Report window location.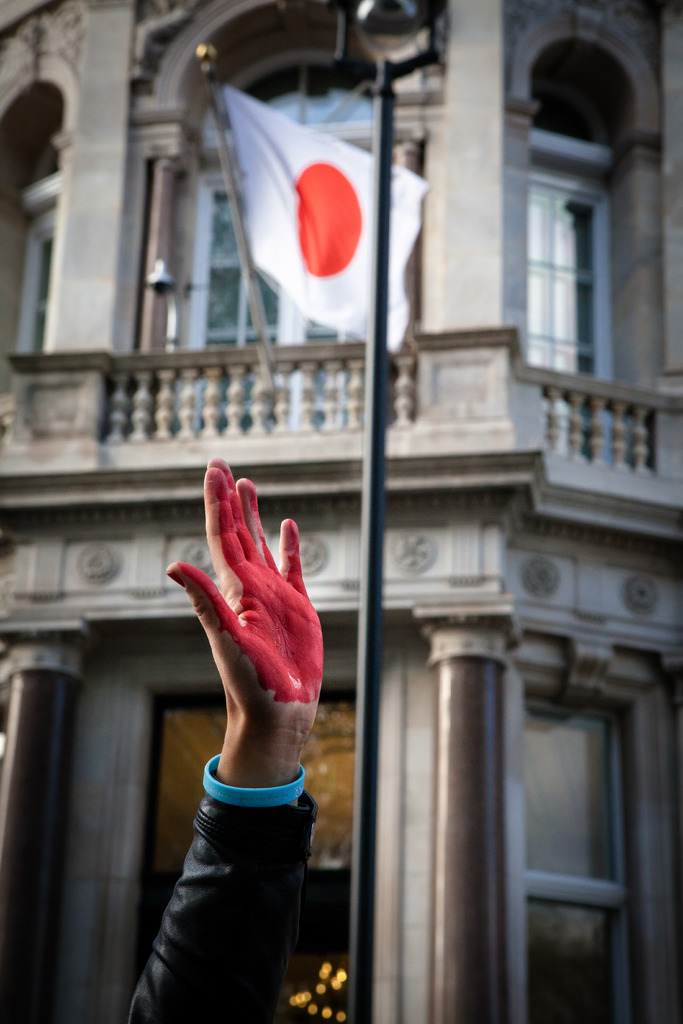
Report: {"left": 17, "top": 191, "right": 64, "bottom": 350}.
